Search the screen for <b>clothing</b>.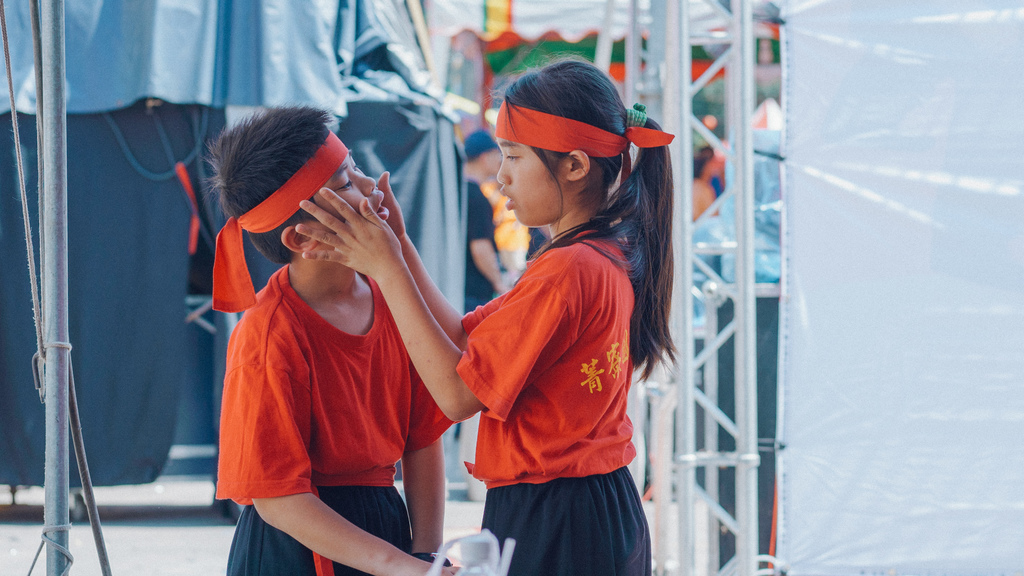
Found at x1=215 y1=261 x2=456 y2=575.
